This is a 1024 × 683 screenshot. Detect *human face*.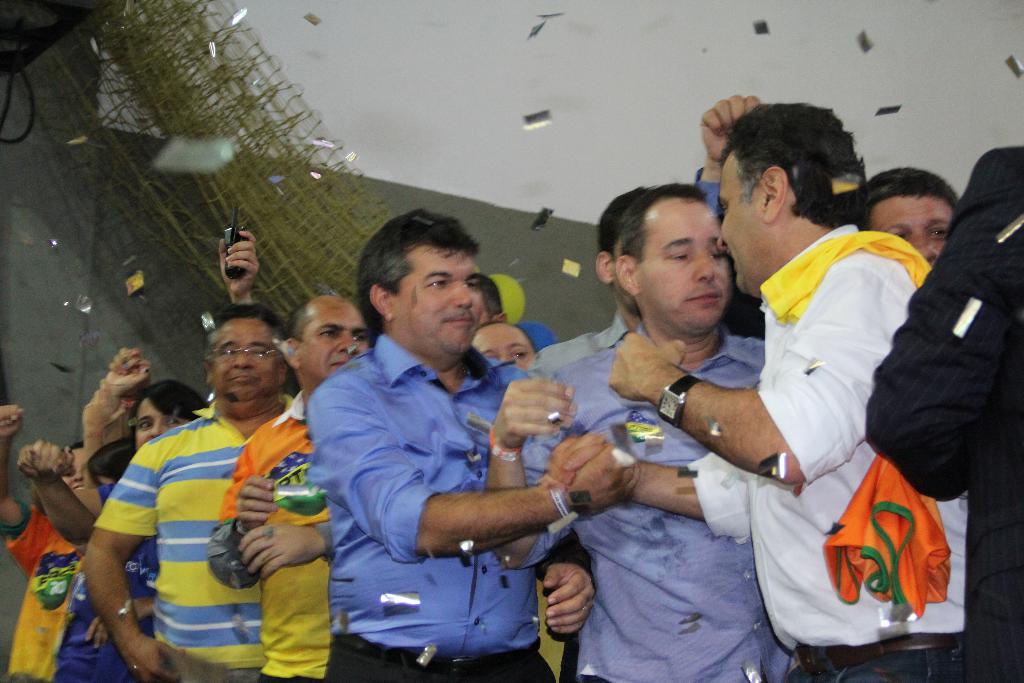
(646,186,738,335).
